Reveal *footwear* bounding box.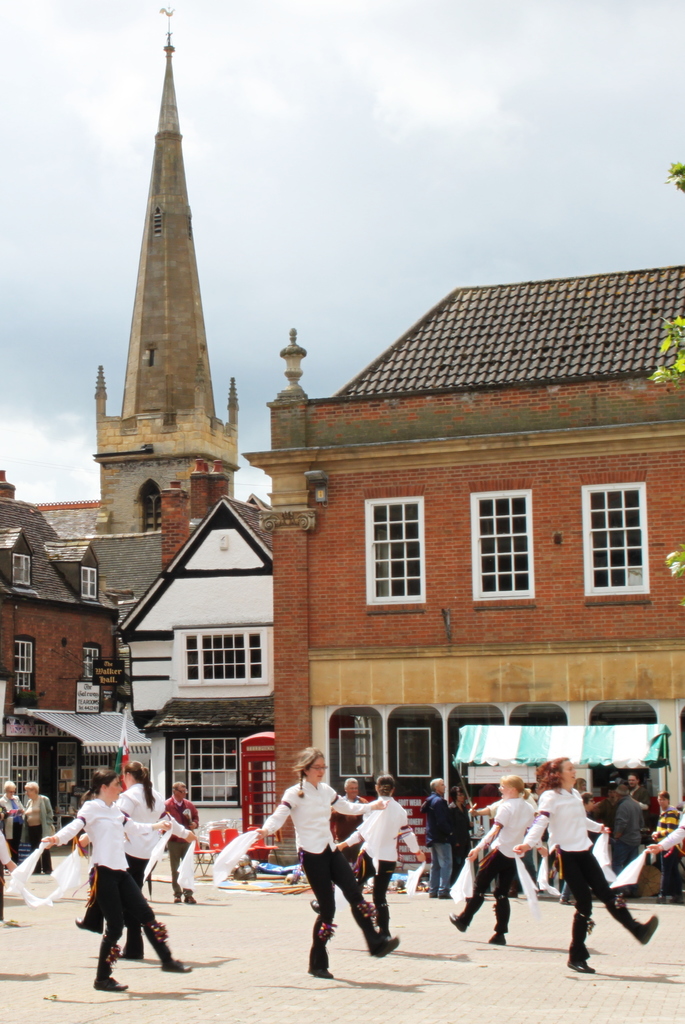
Revealed: [x1=308, y1=963, x2=334, y2=979].
